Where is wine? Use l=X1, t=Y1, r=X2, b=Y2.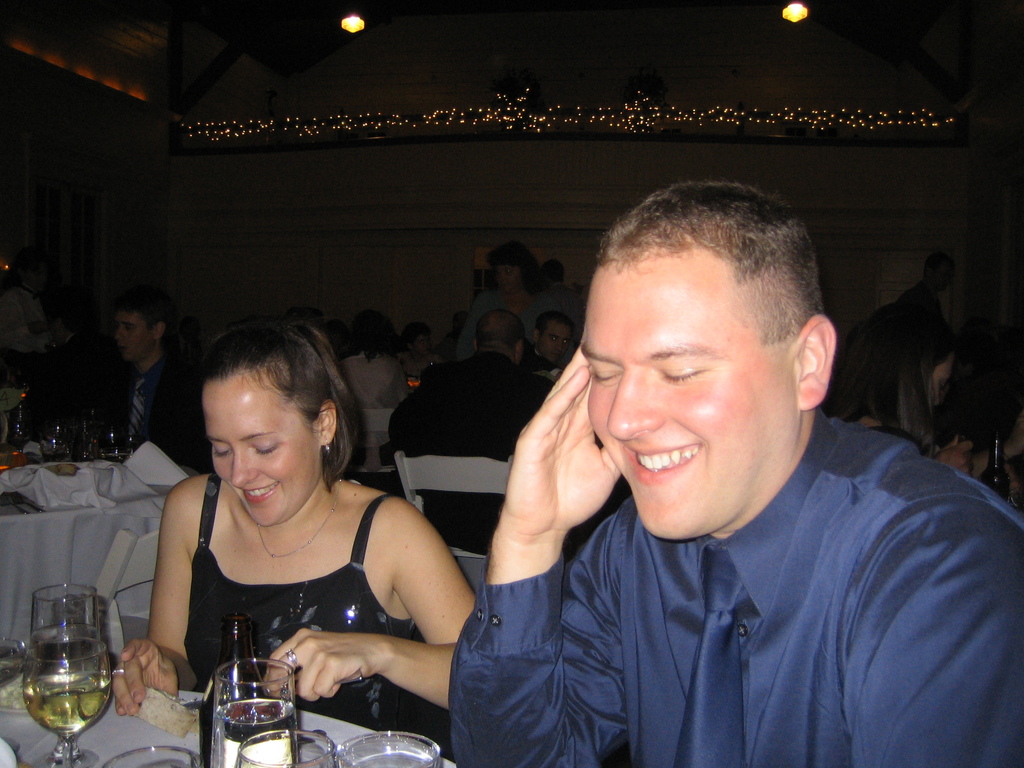
l=26, t=675, r=114, b=739.
